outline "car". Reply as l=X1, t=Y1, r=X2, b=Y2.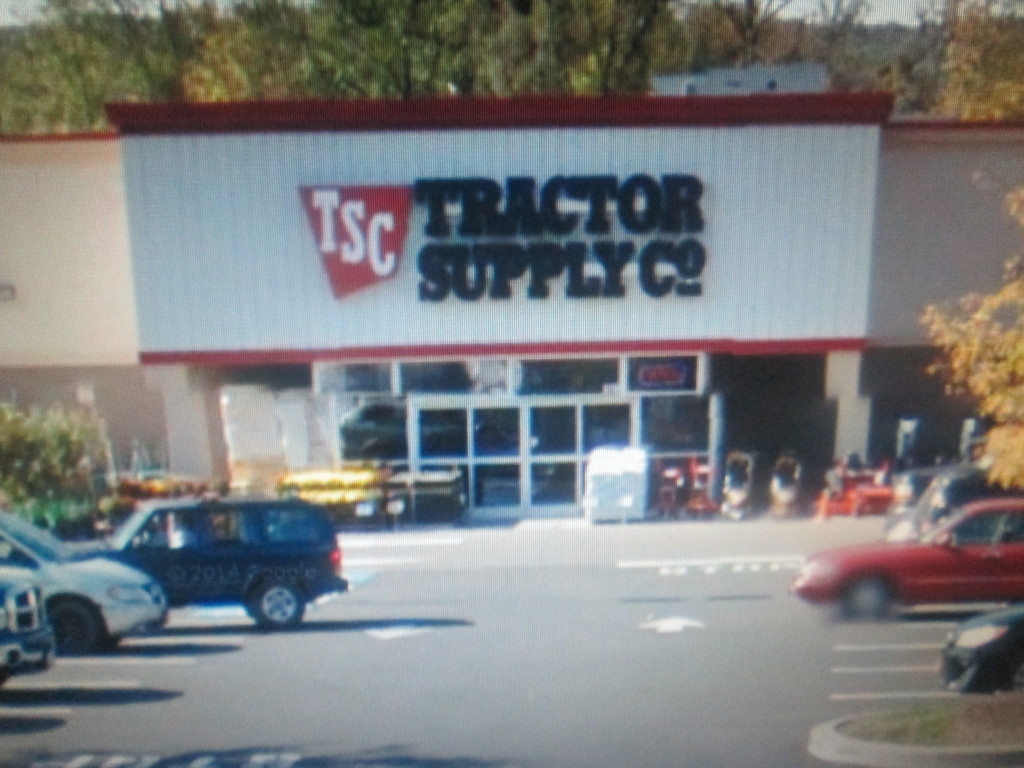
l=882, t=464, r=943, b=532.
